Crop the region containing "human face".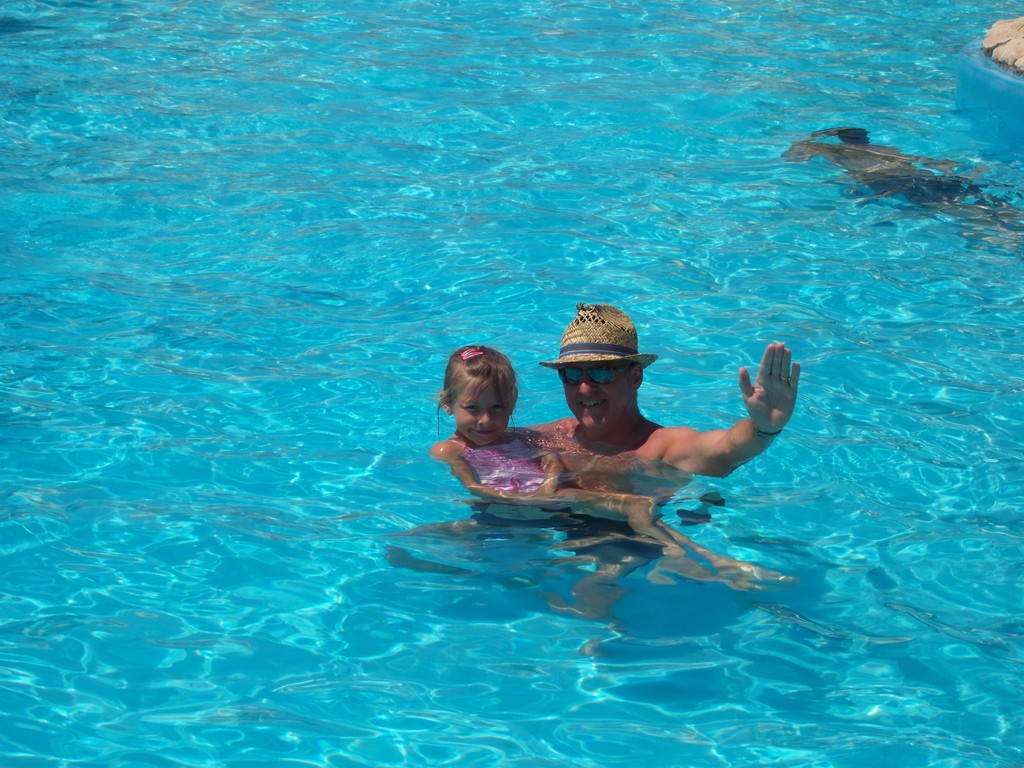
Crop region: region(563, 367, 640, 428).
